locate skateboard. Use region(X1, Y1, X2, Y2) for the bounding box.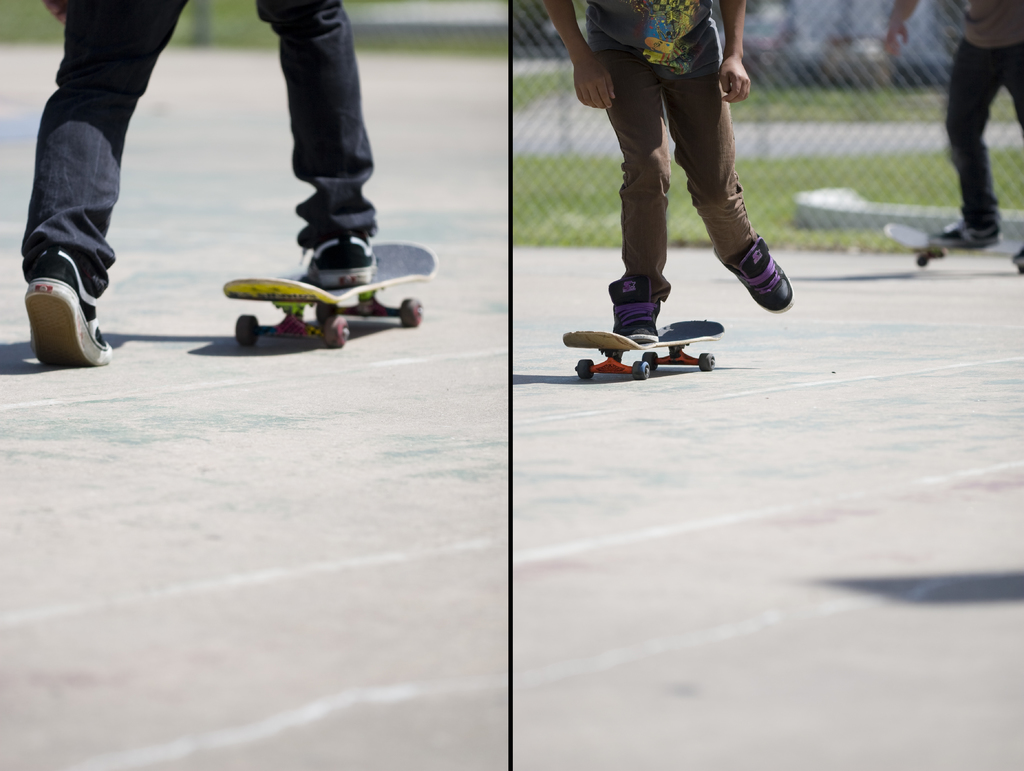
region(882, 220, 1022, 273).
